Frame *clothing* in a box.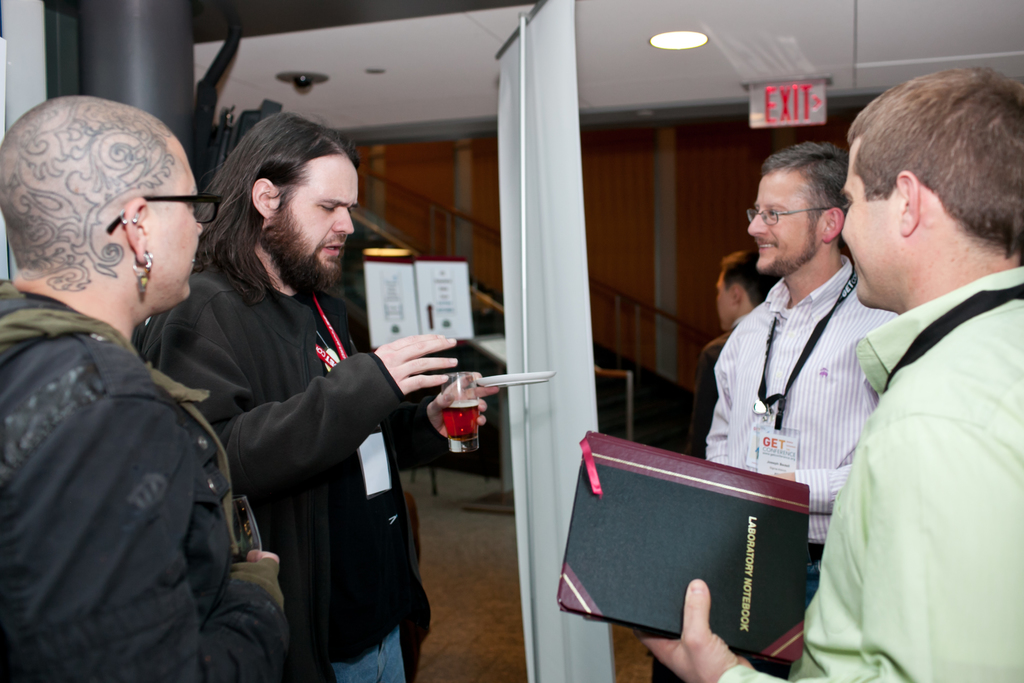
{"left": 144, "top": 252, "right": 434, "bottom": 682}.
